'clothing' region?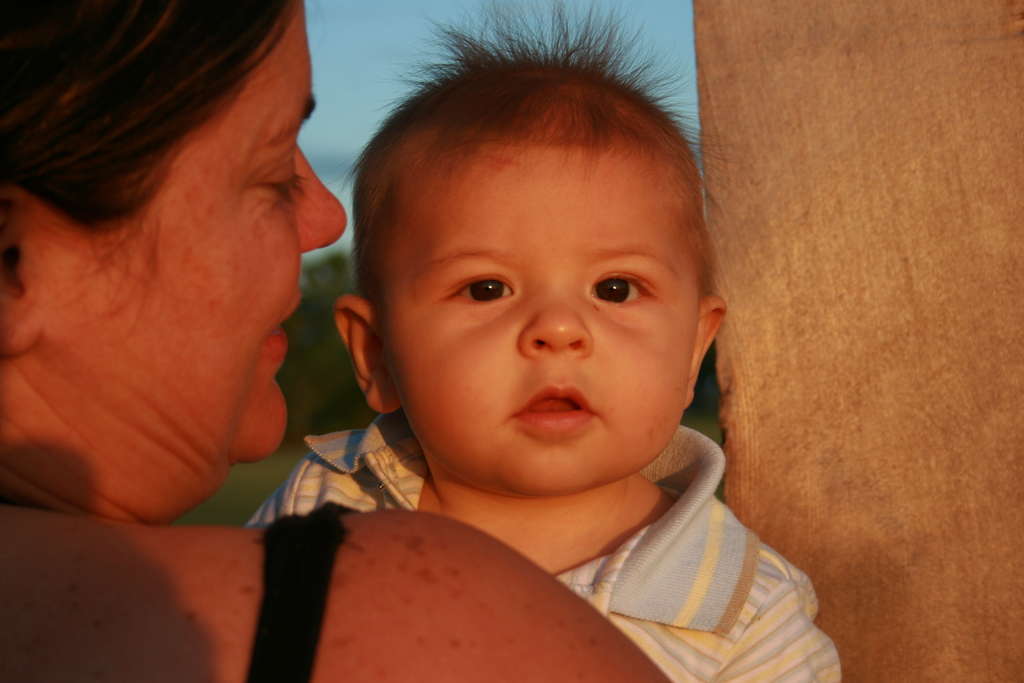
box=[243, 415, 857, 682]
